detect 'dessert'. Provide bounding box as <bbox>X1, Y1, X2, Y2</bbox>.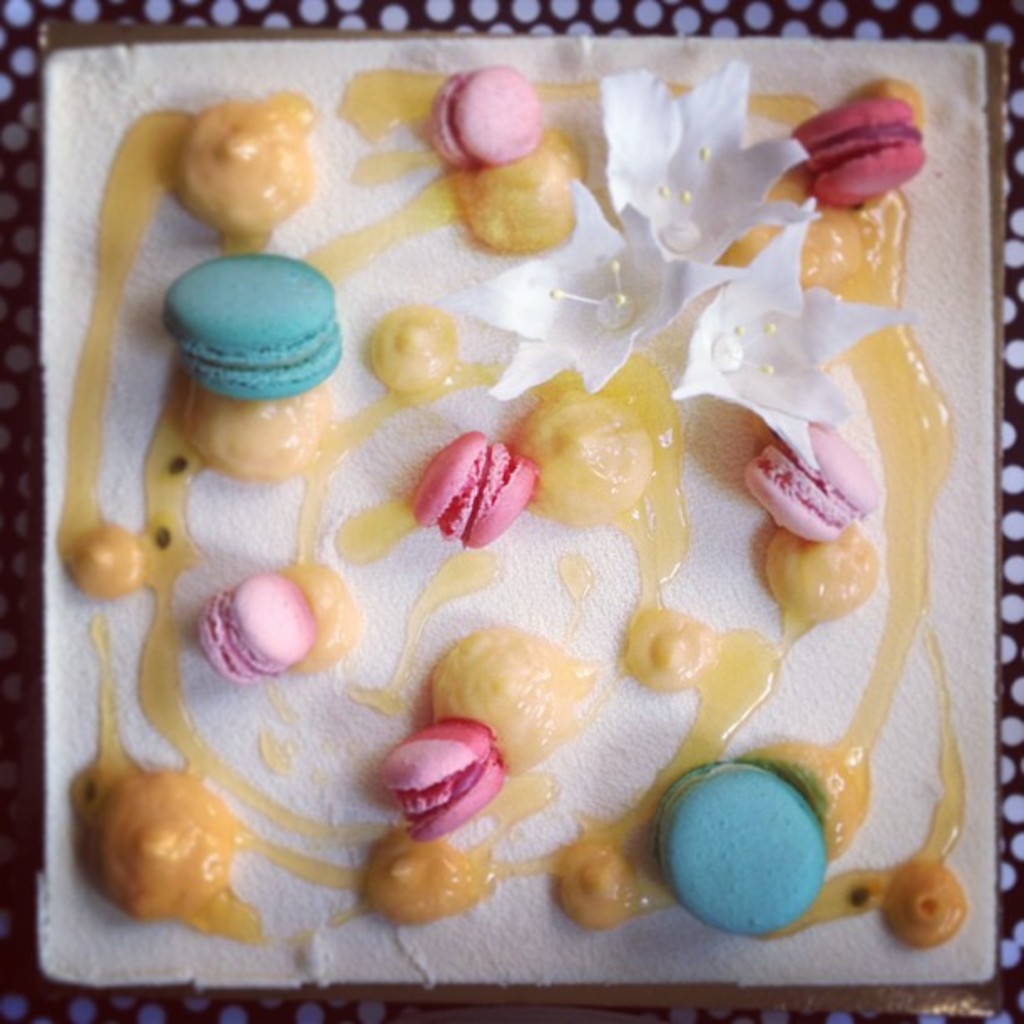
<bbox>0, 49, 977, 1014</bbox>.
